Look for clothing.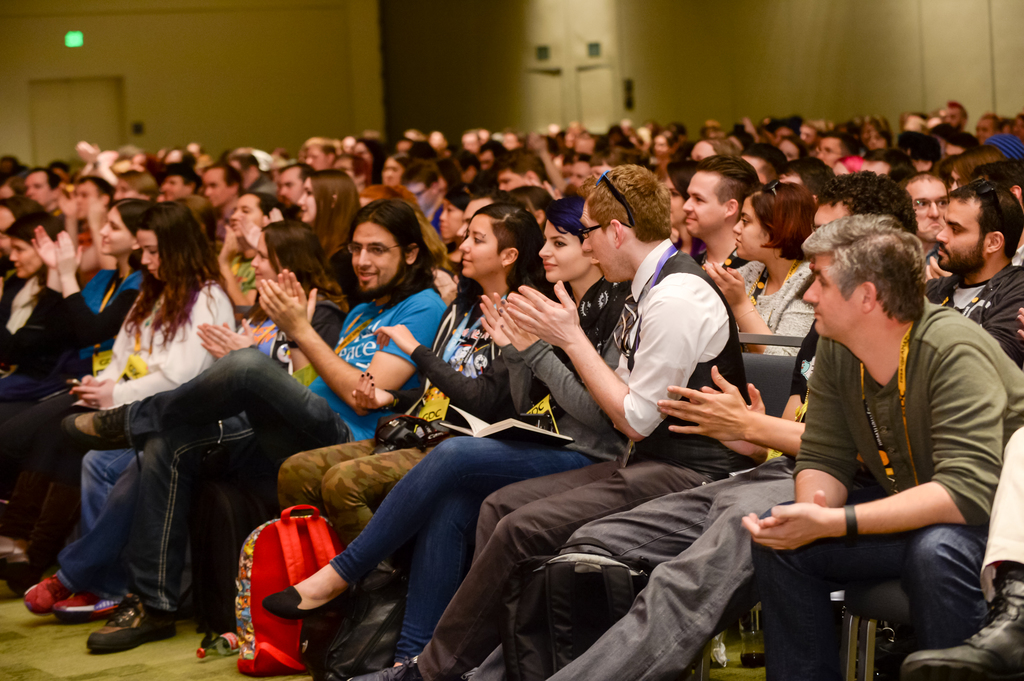
Found: select_region(42, 295, 342, 594).
